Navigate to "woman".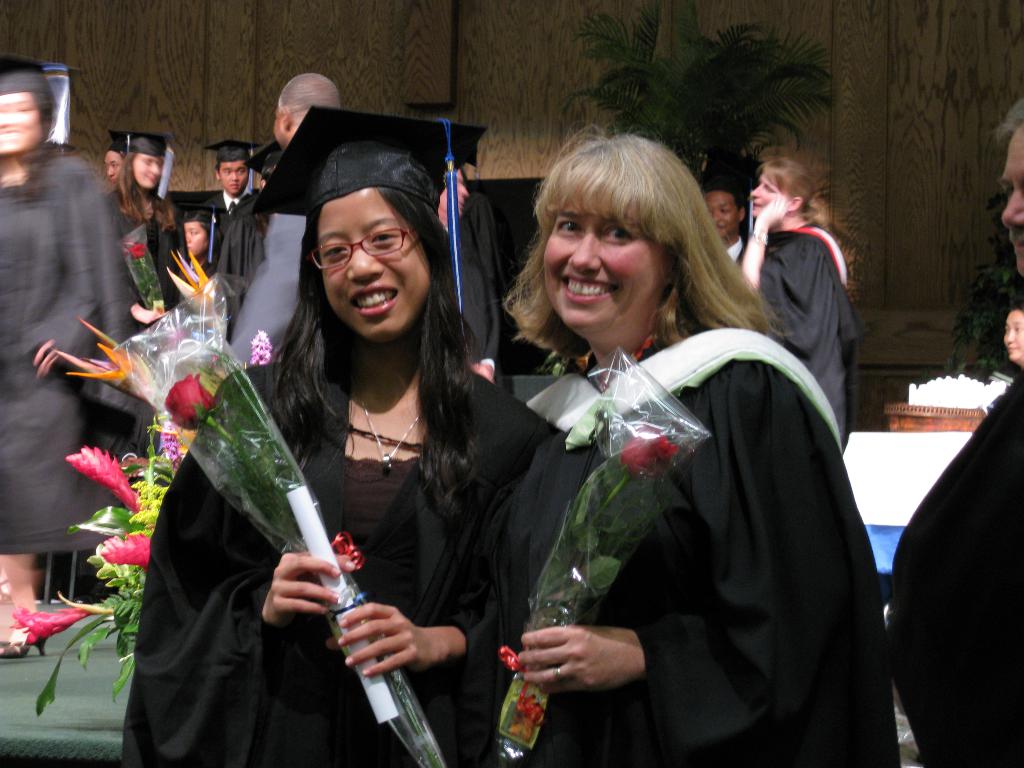
Navigation target: {"left": 104, "top": 128, "right": 188, "bottom": 591}.
